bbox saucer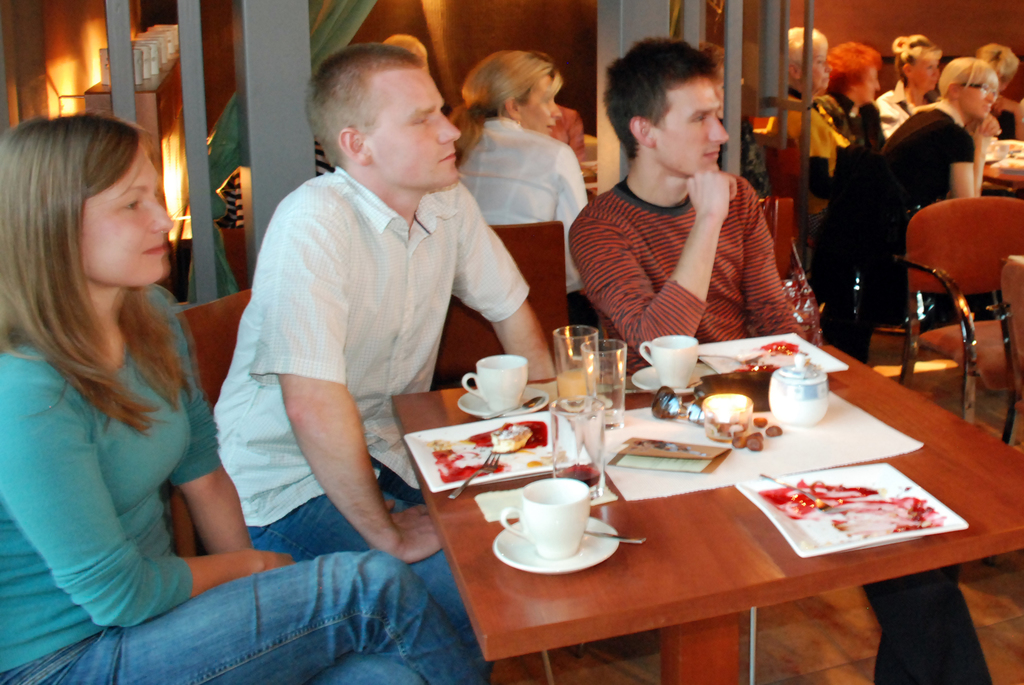
[x1=493, y1=517, x2=622, y2=576]
